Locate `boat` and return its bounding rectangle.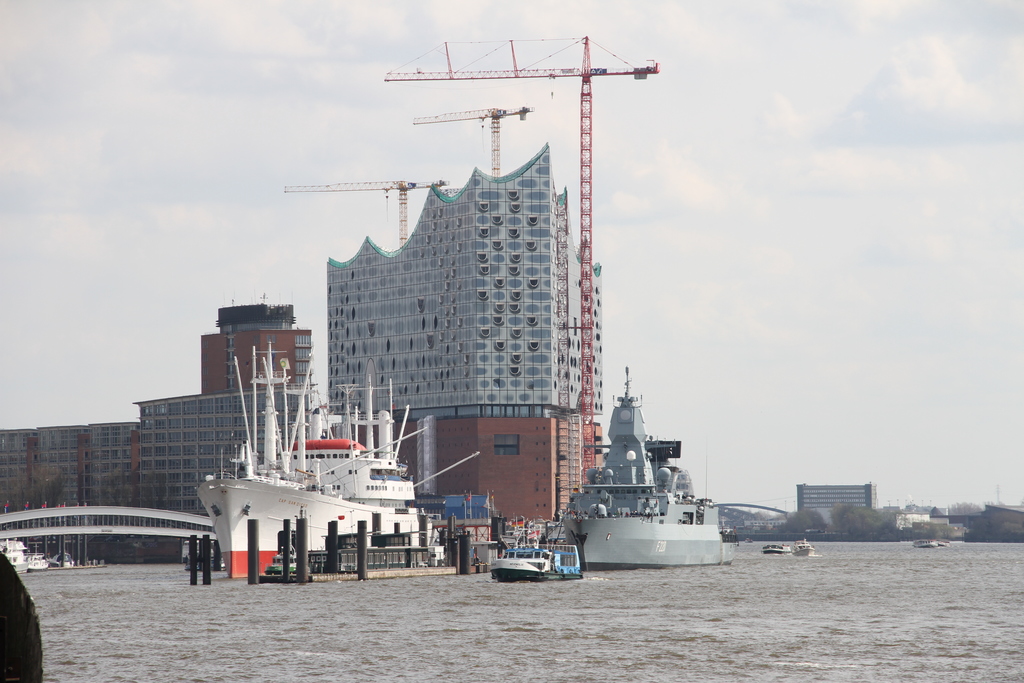
(x1=490, y1=548, x2=583, y2=582).
